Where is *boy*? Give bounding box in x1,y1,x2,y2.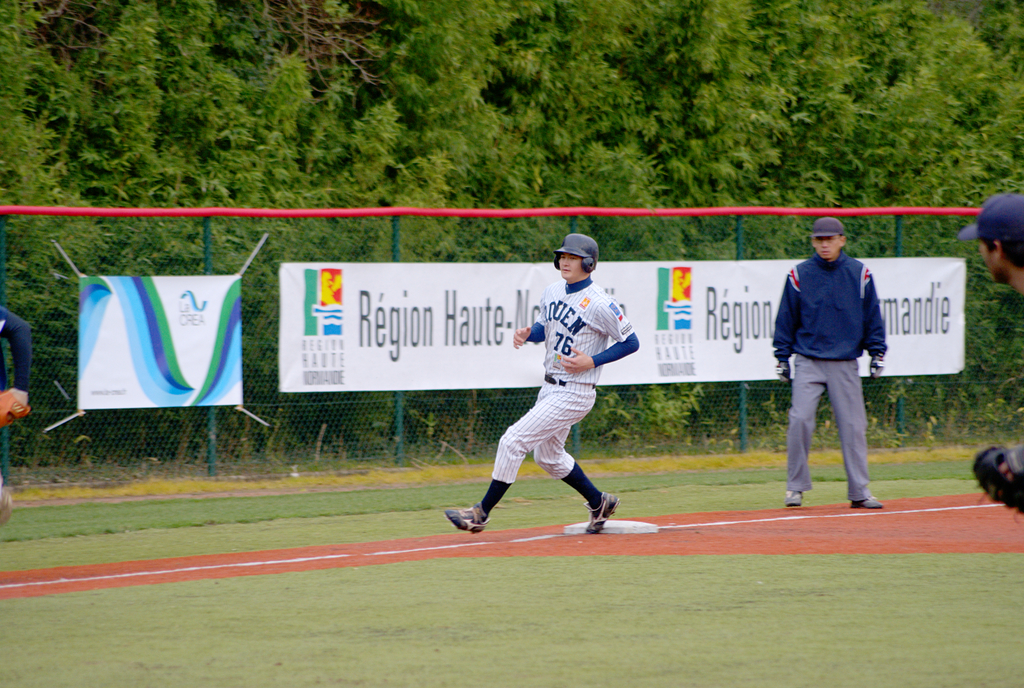
444,233,644,532.
